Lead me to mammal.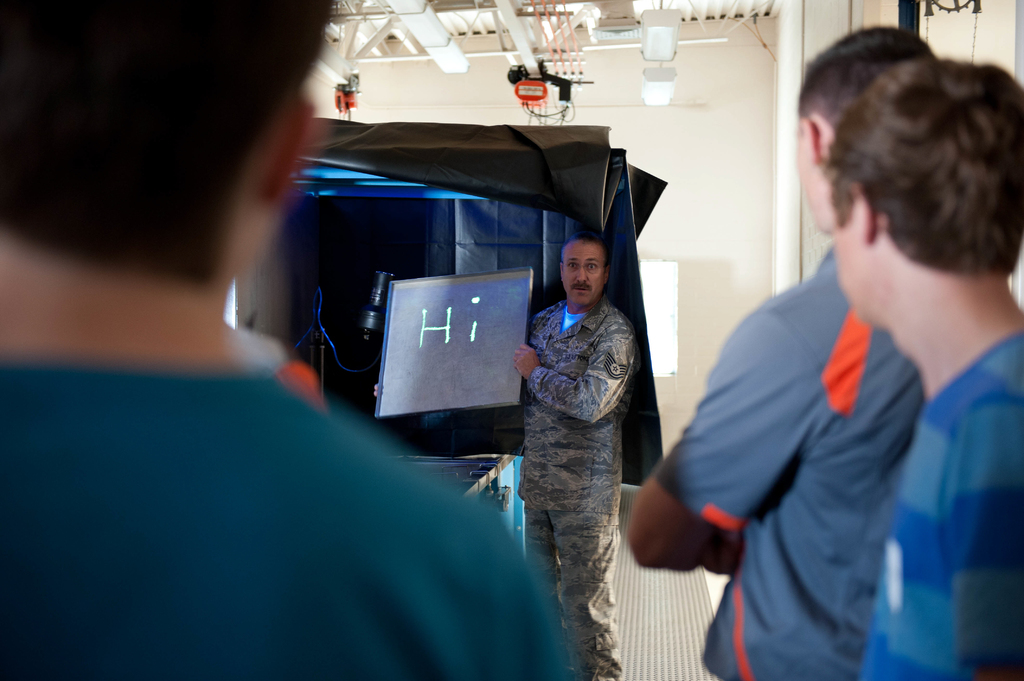
Lead to <bbox>820, 51, 1023, 680</bbox>.
